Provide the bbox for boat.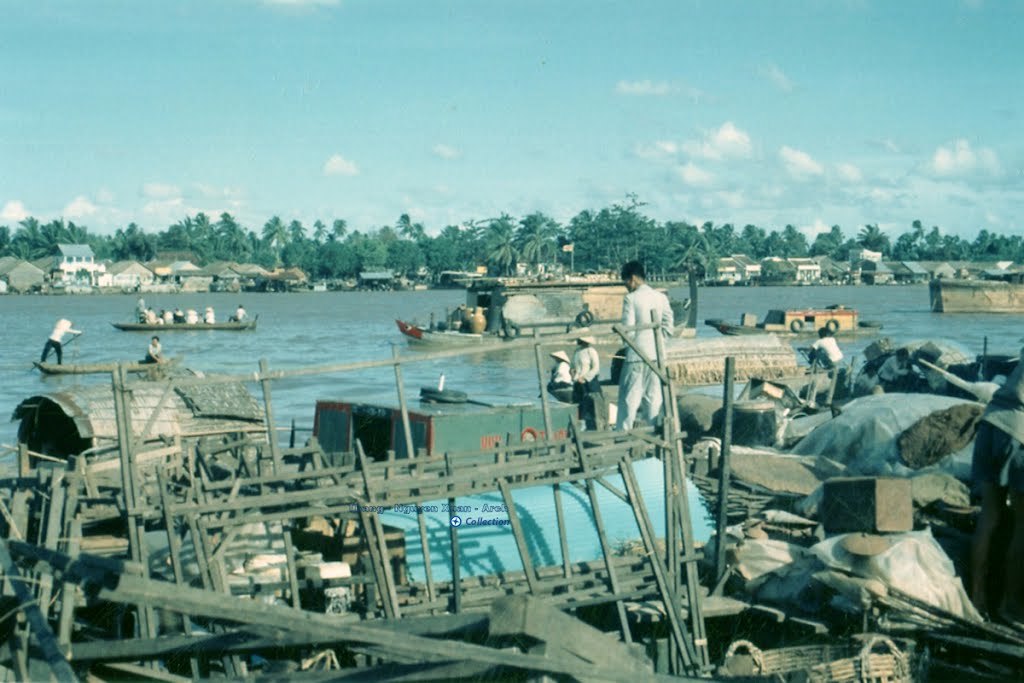
l=700, t=300, r=892, b=340.
